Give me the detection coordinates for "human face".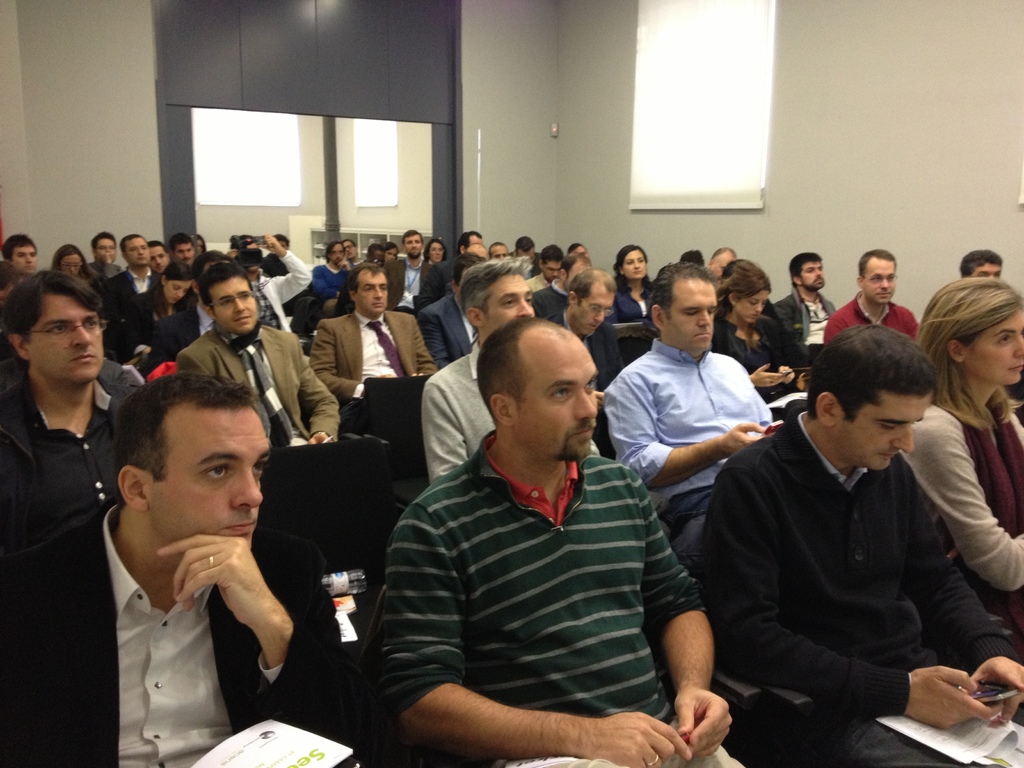
rect(571, 280, 613, 337).
